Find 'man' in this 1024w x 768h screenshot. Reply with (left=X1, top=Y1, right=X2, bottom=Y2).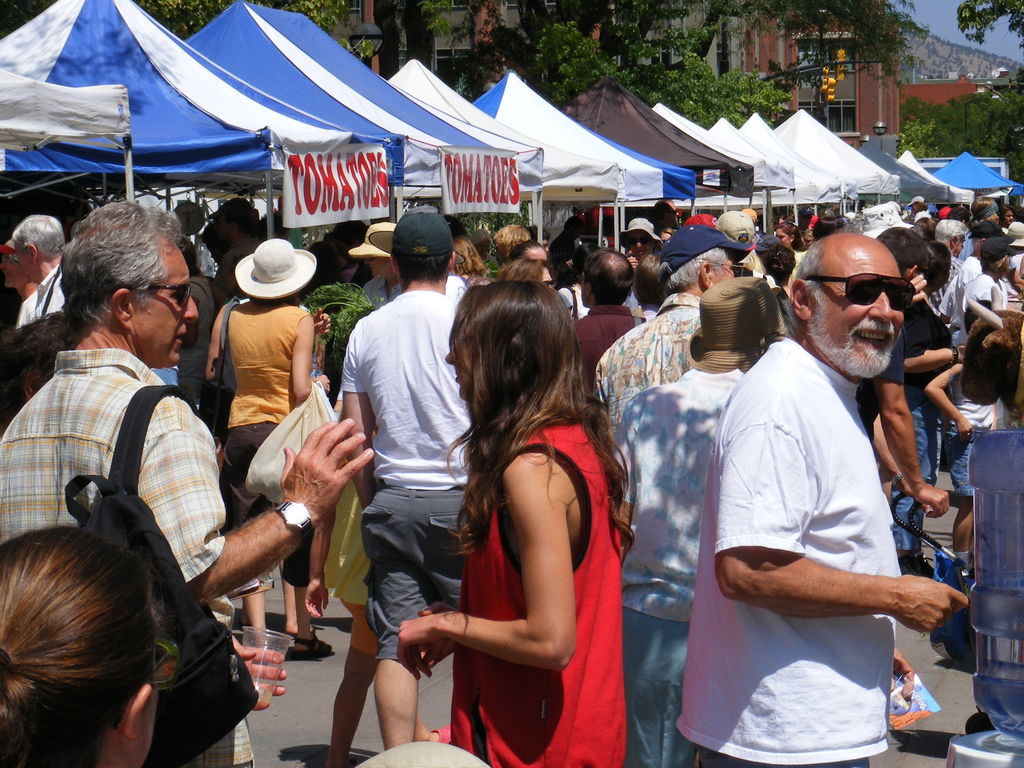
(left=1, top=234, right=41, bottom=319).
